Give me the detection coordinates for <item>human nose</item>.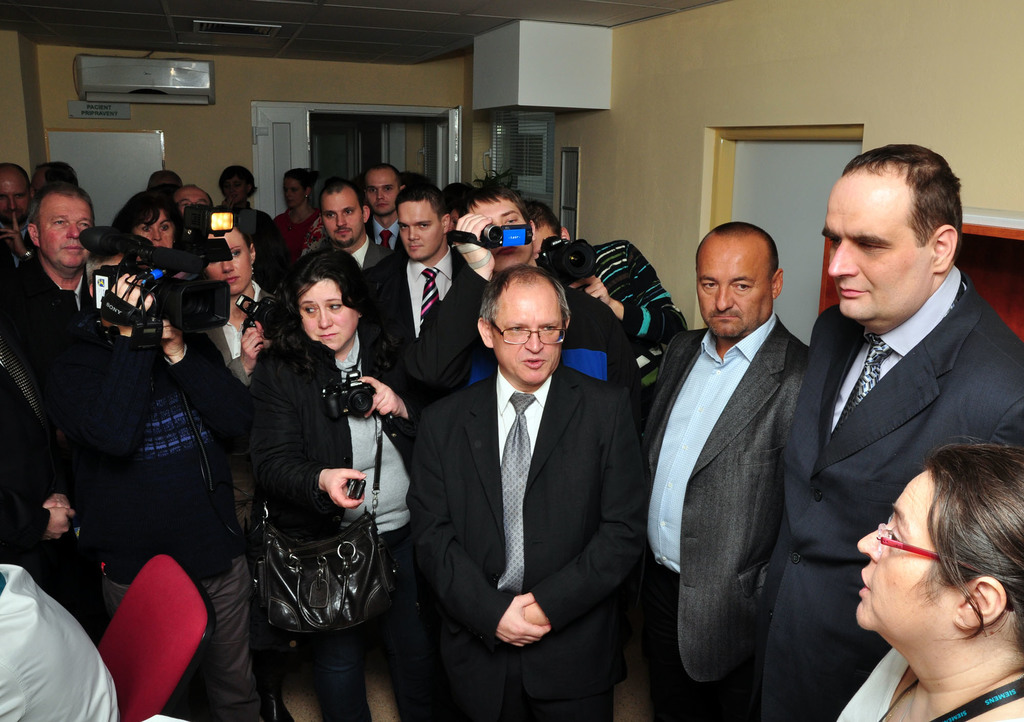
crop(335, 213, 348, 225).
